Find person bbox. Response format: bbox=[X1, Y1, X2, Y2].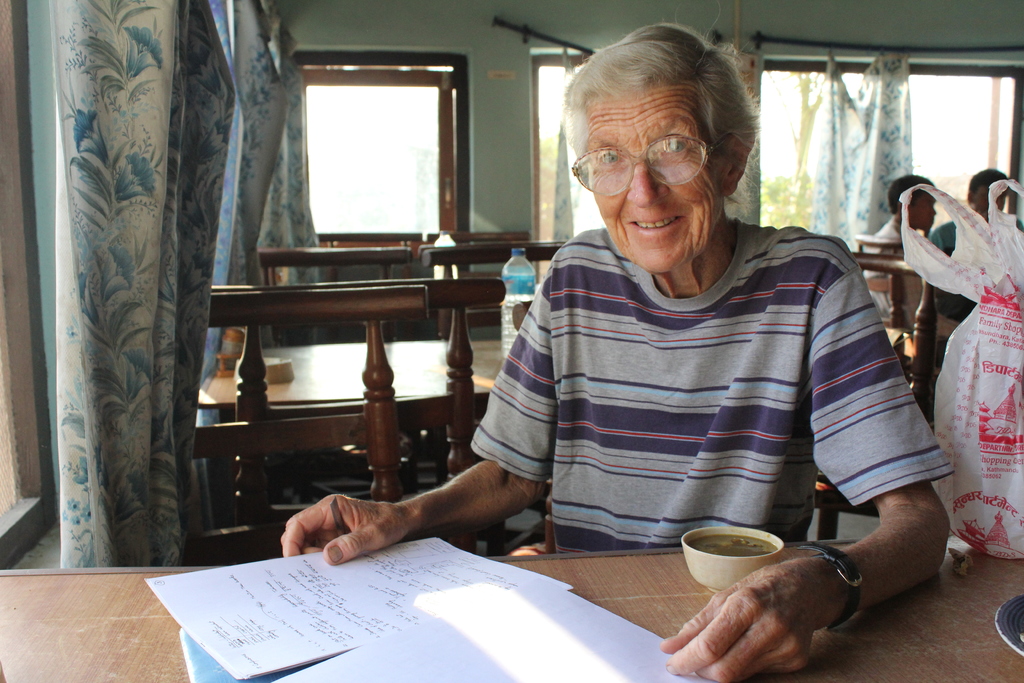
bbox=[276, 23, 952, 679].
